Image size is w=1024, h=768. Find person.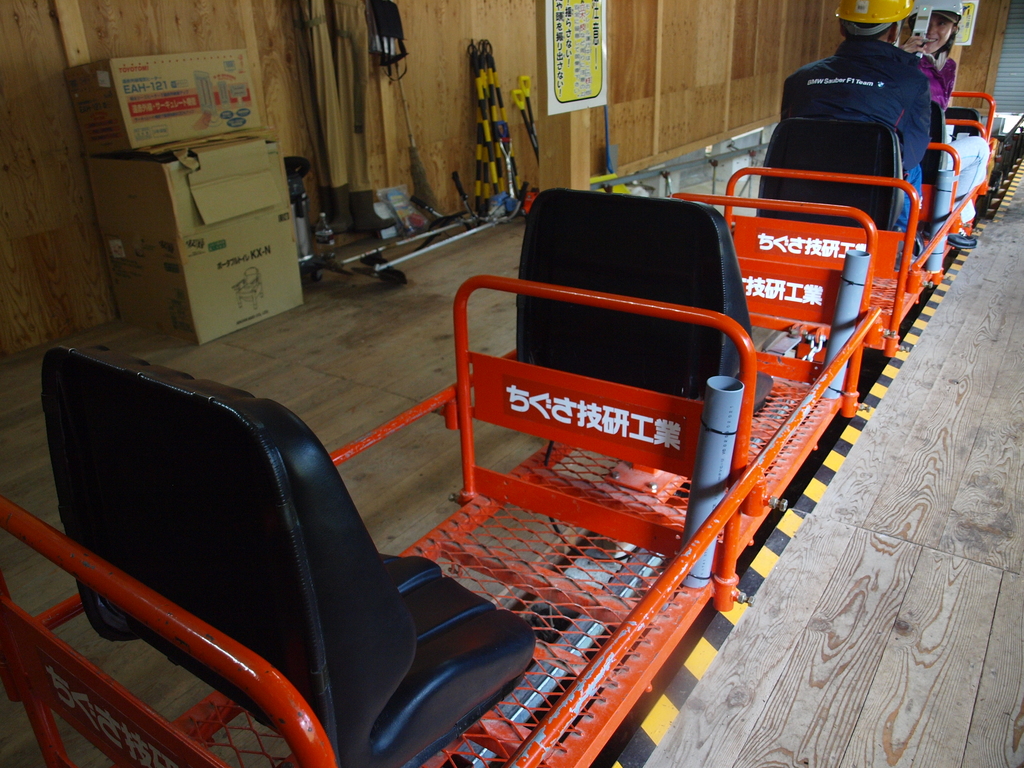
776 0 927 229.
